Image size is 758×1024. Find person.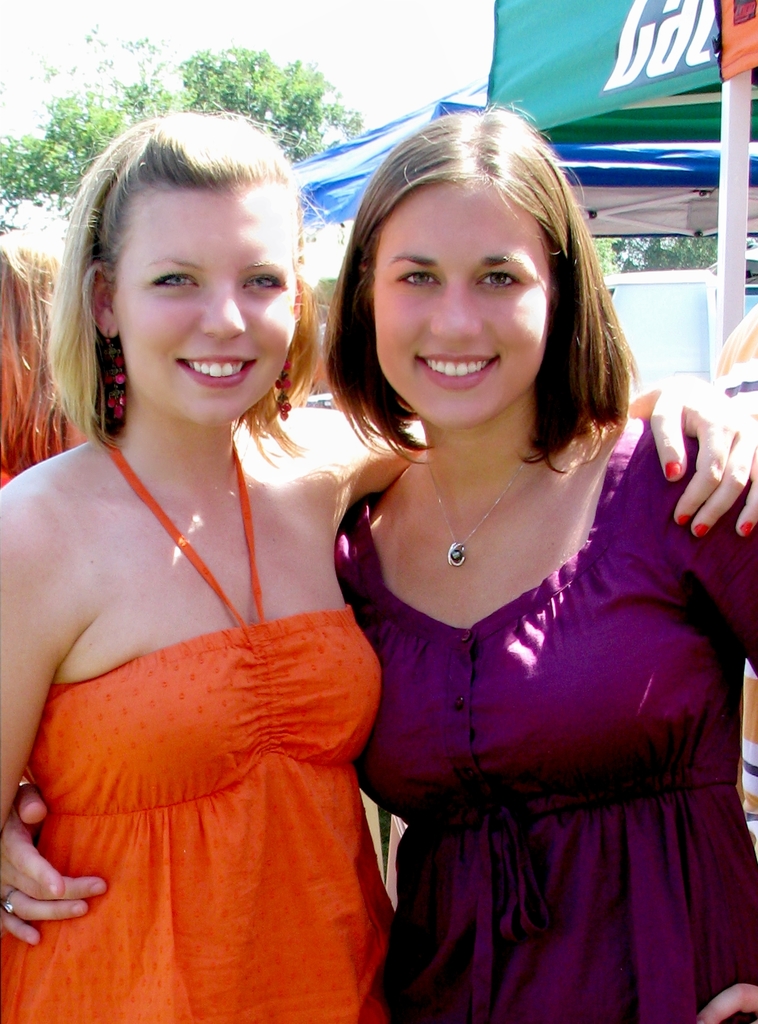
region(0, 102, 757, 1023).
